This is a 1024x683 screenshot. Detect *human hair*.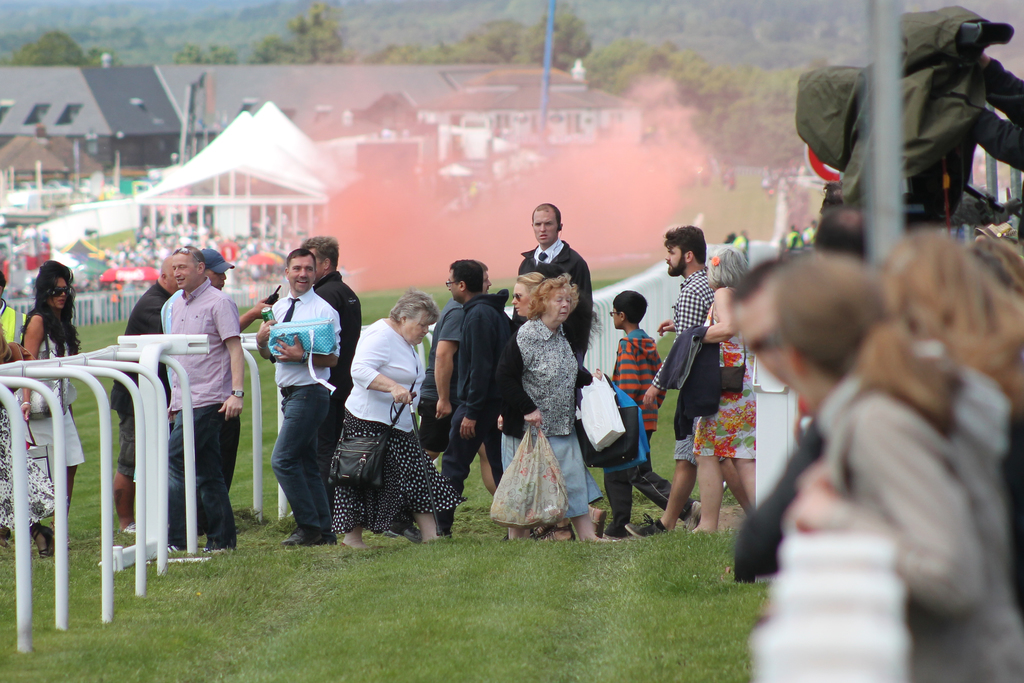
left=706, top=243, right=751, bottom=284.
